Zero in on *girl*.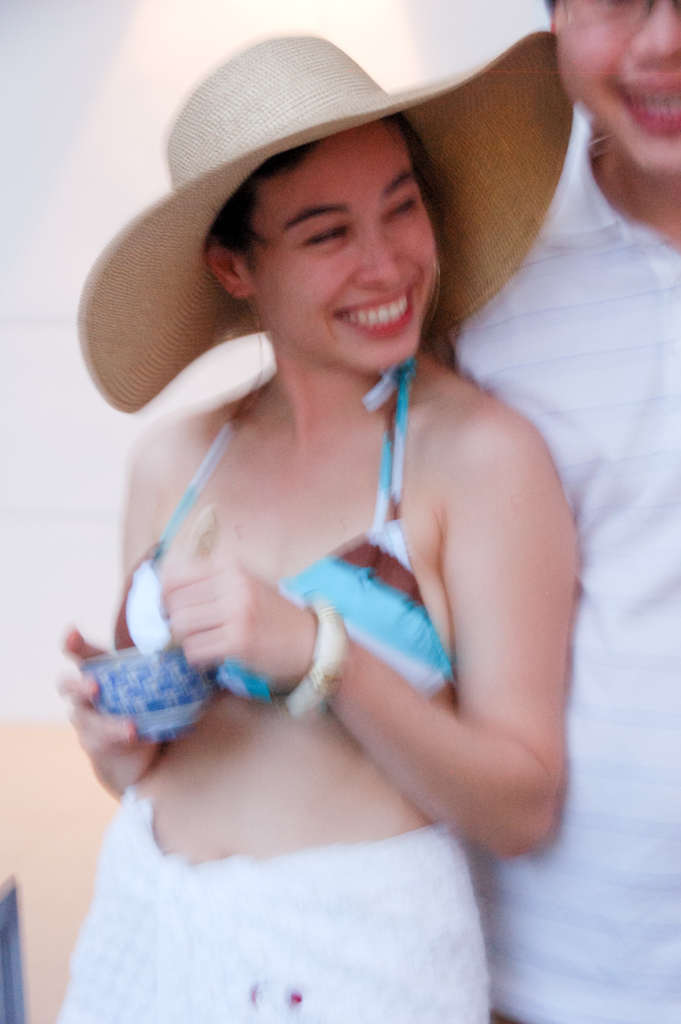
Zeroed in: BBox(46, 26, 586, 1023).
